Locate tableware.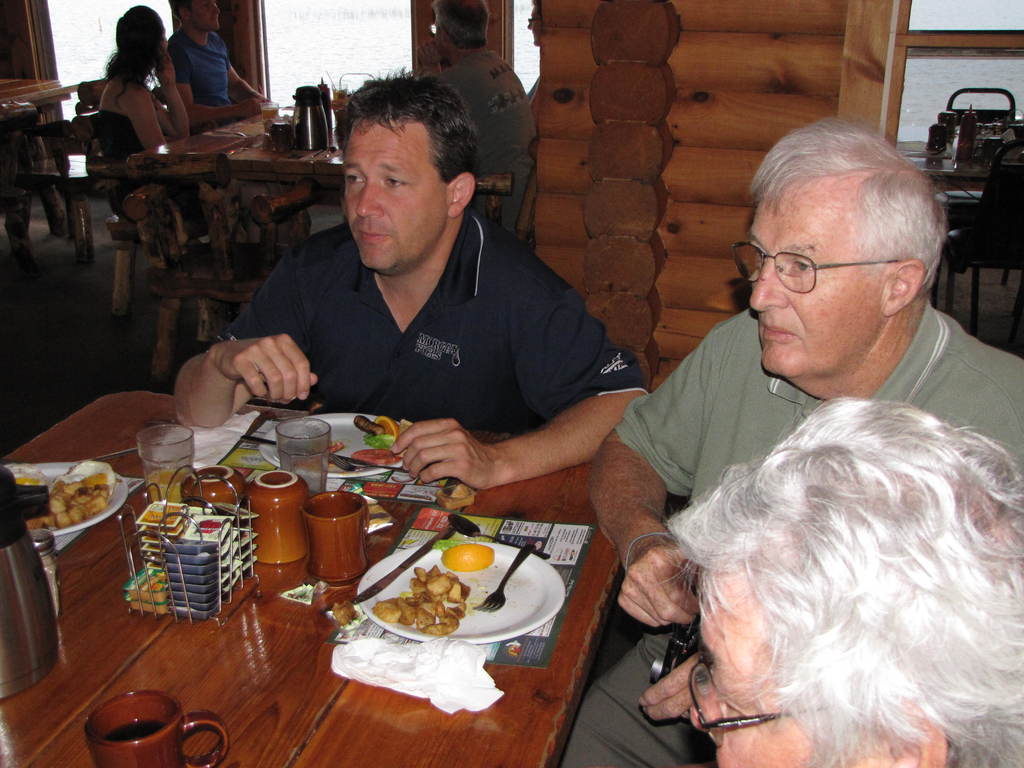
Bounding box: <box>262,94,276,124</box>.
